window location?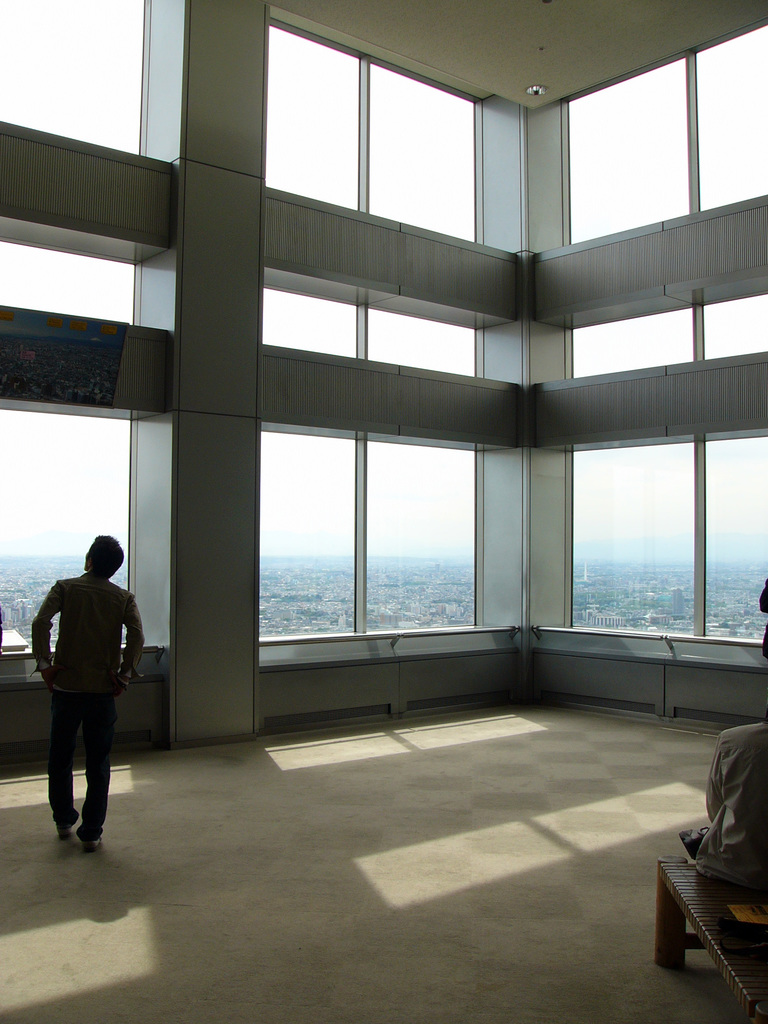
crop(707, 297, 766, 360)
